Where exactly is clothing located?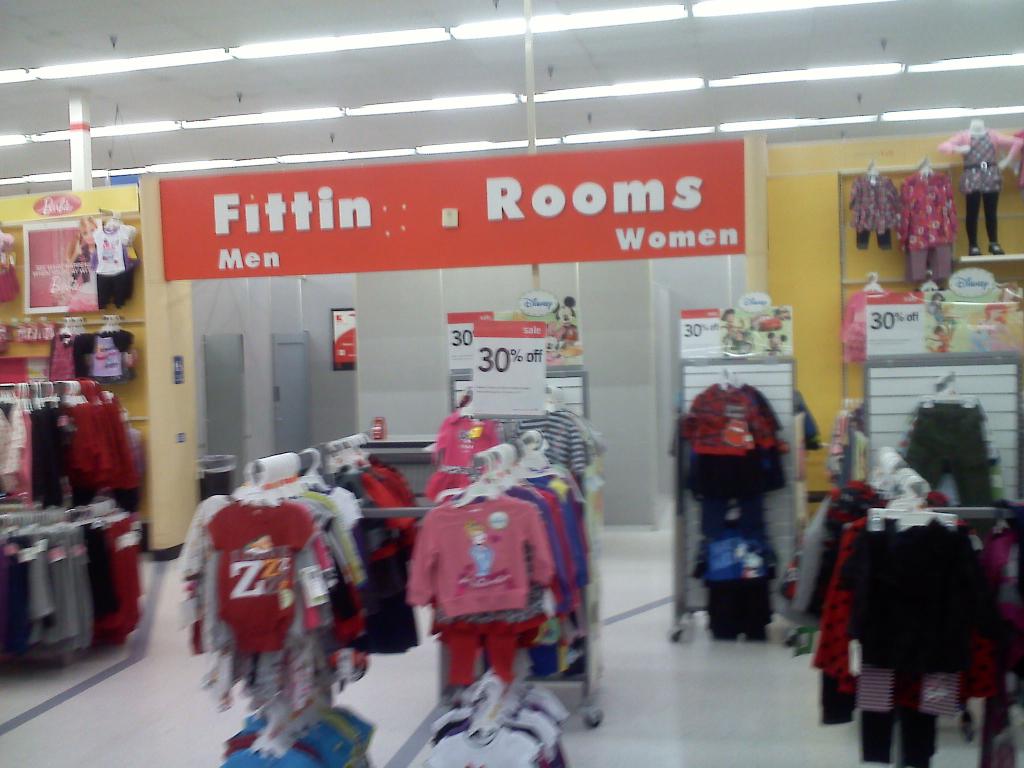
Its bounding box is bbox=(913, 409, 990, 502).
